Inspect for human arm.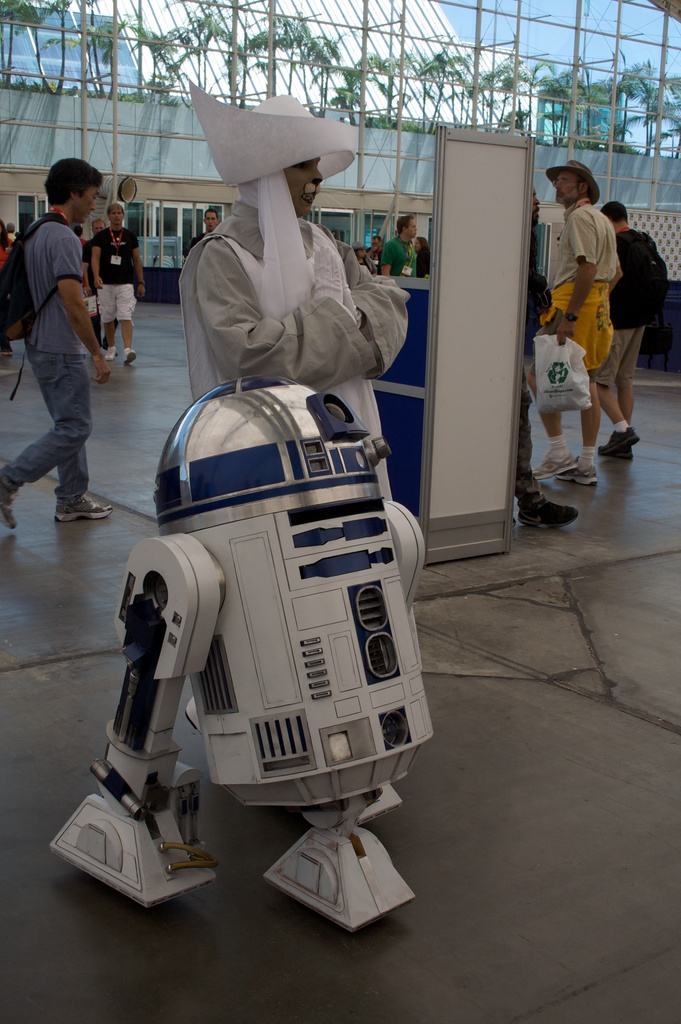
Inspection: BBox(374, 252, 393, 278).
